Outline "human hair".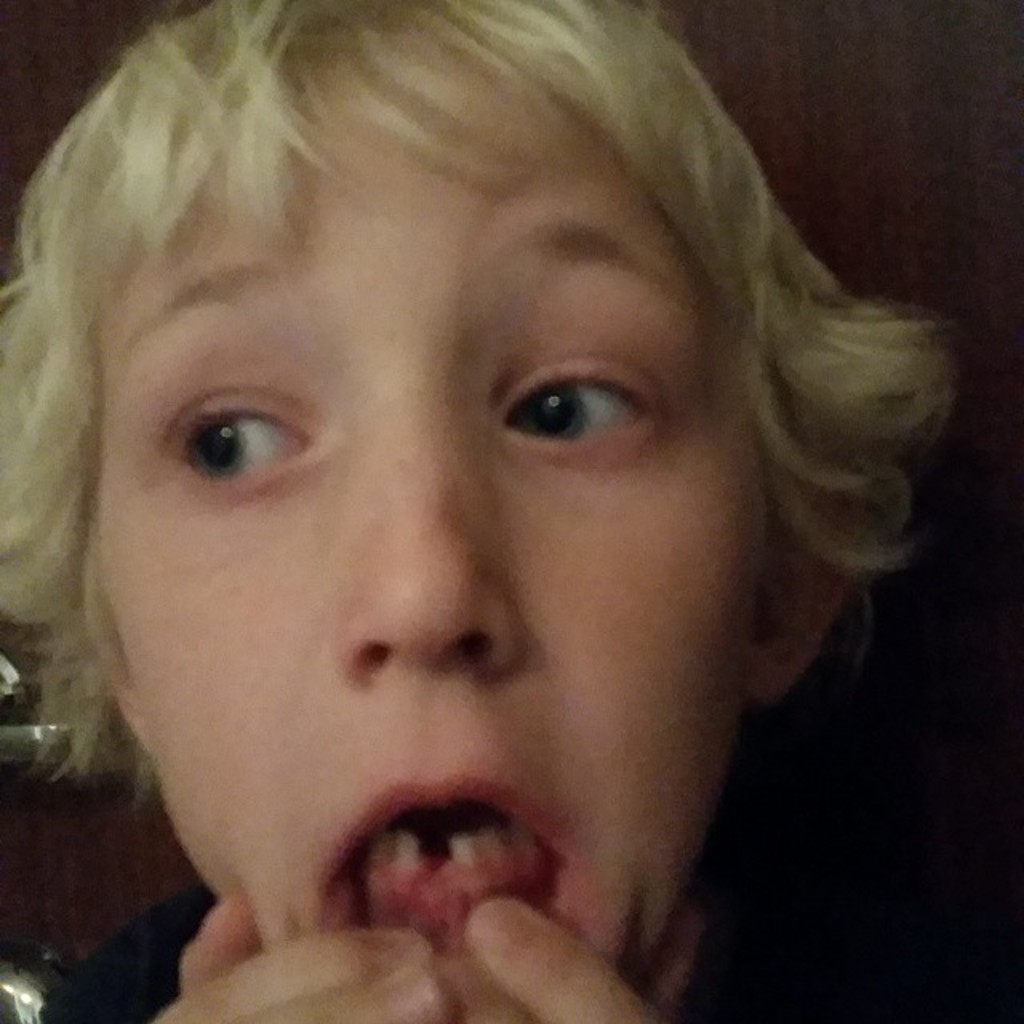
Outline: l=0, t=0, r=971, b=816.
